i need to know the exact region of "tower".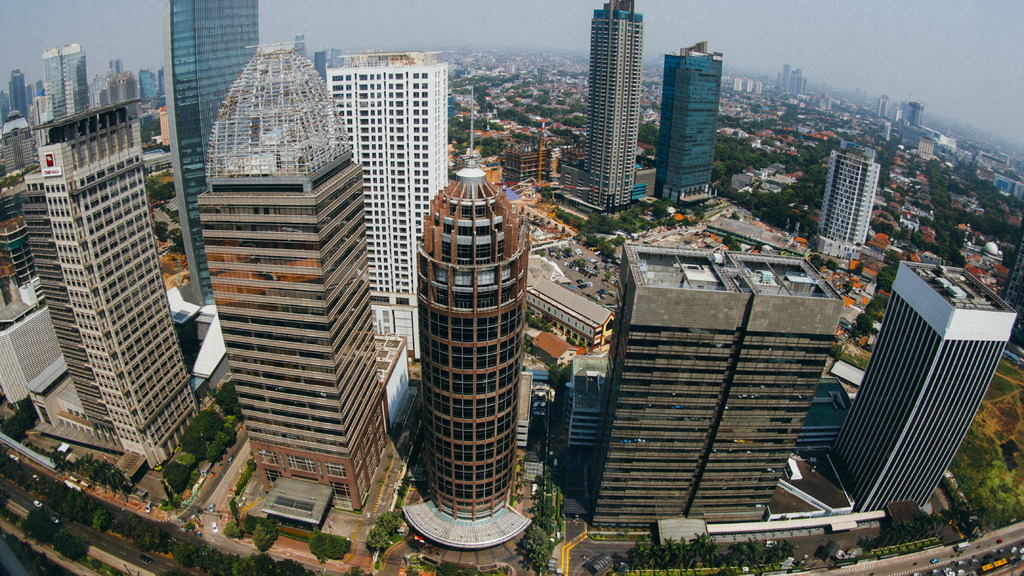
Region: 684, 268, 838, 523.
